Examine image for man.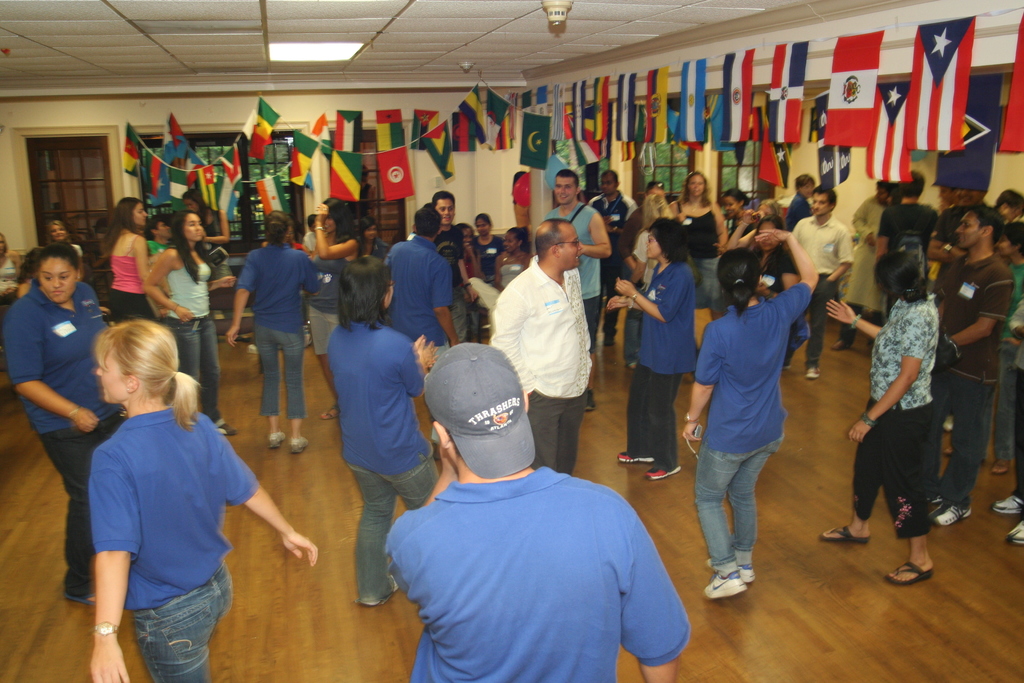
Examination result: detection(787, 183, 856, 384).
